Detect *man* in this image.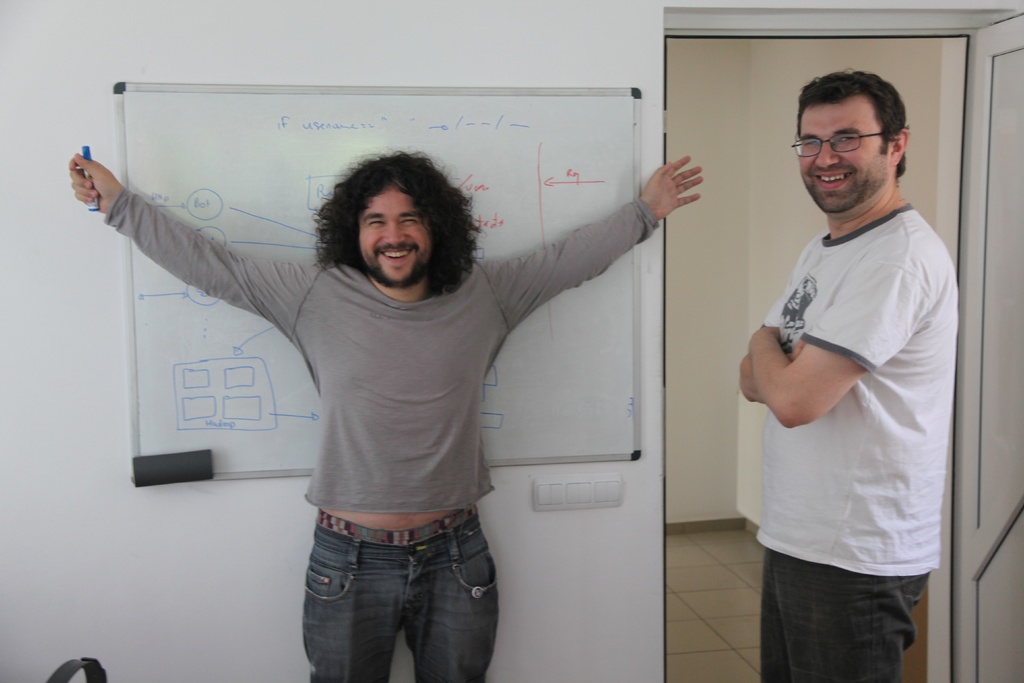
Detection: (x1=67, y1=147, x2=703, y2=682).
